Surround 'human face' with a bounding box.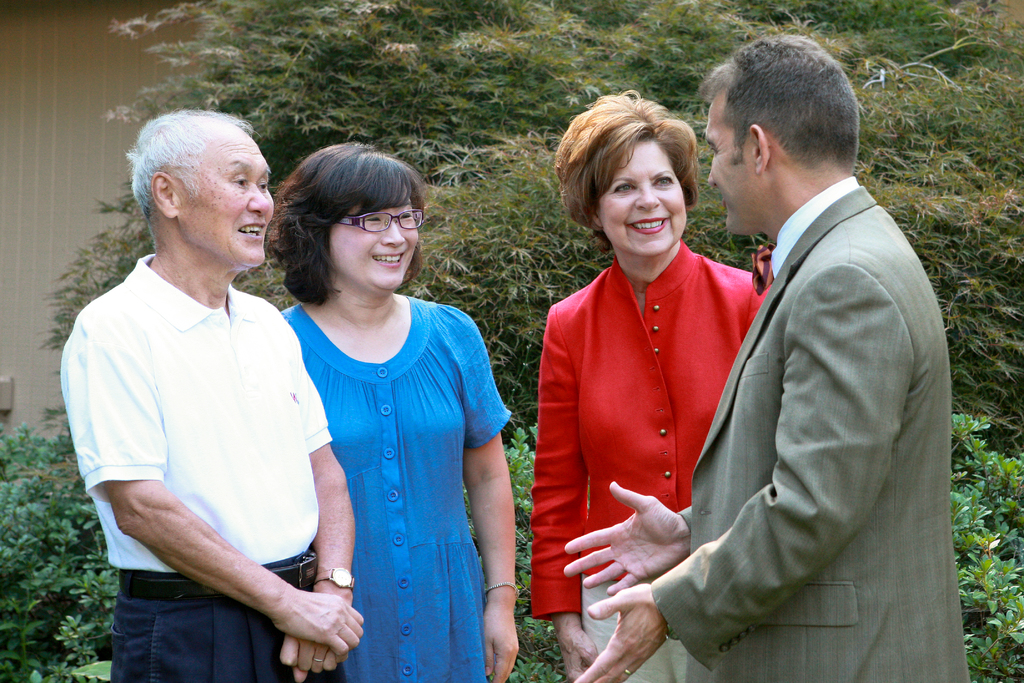
locate(331, 185, 420, 292).
